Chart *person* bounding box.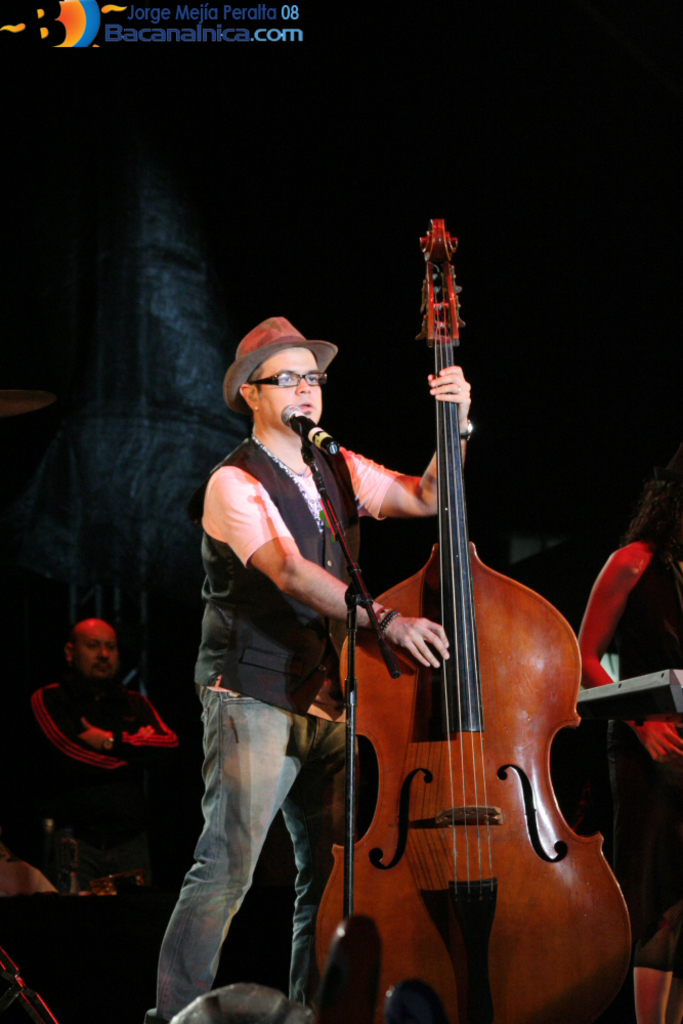
Charted: region(170, 274, 402, 1023).
